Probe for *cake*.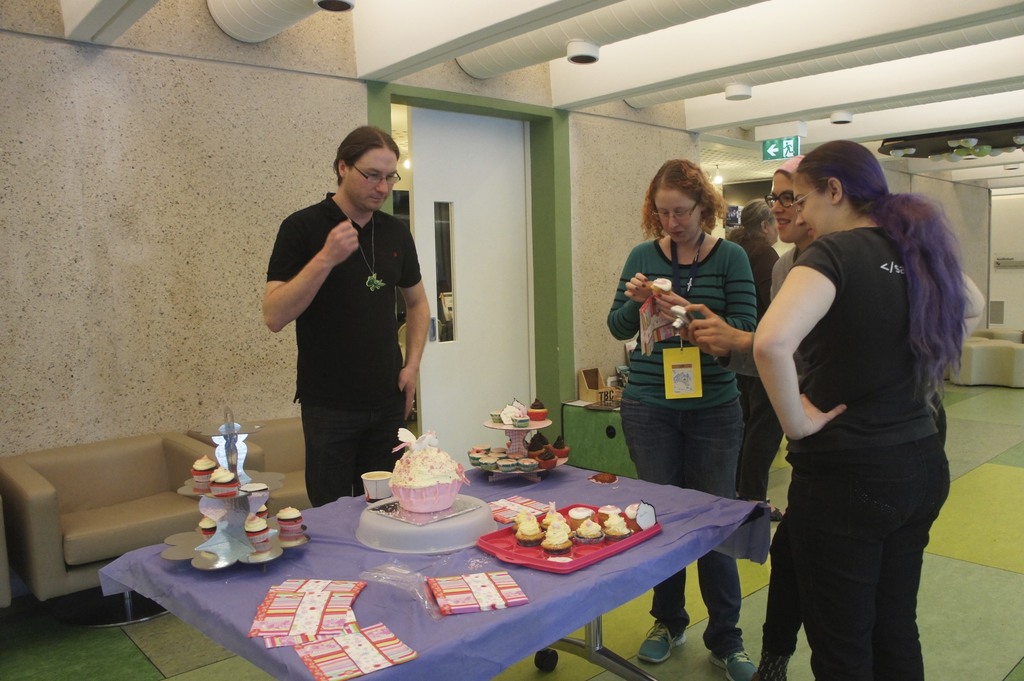
Probe result: rect(240, 512, 270, 548).
